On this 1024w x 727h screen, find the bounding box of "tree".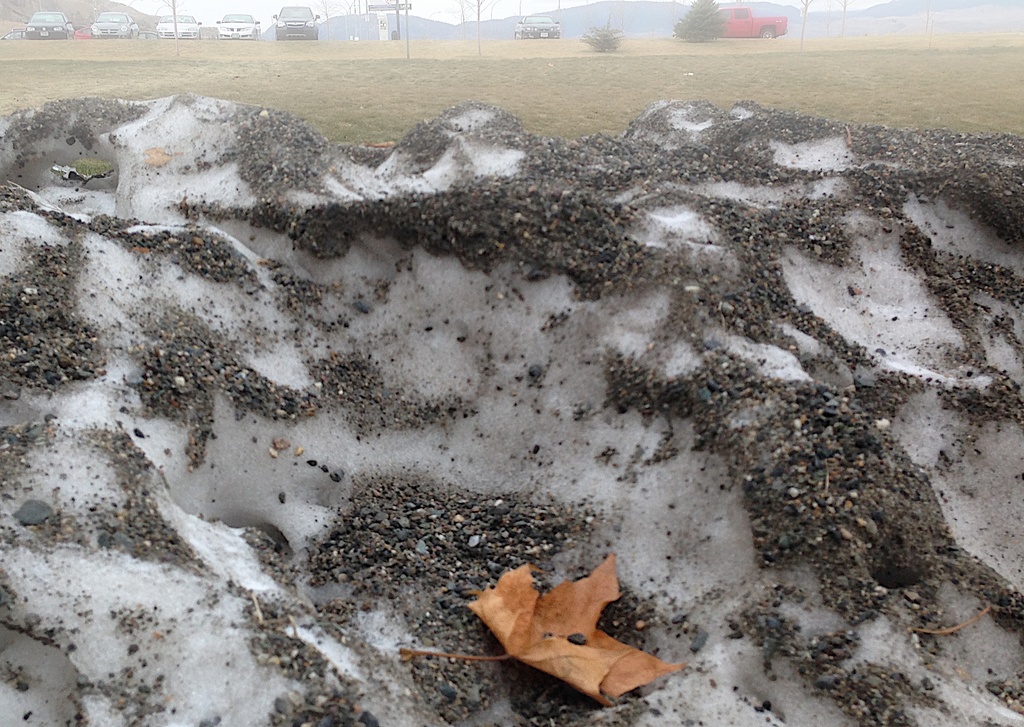
Bounding box: Rect(675, 0, 729, 44).
